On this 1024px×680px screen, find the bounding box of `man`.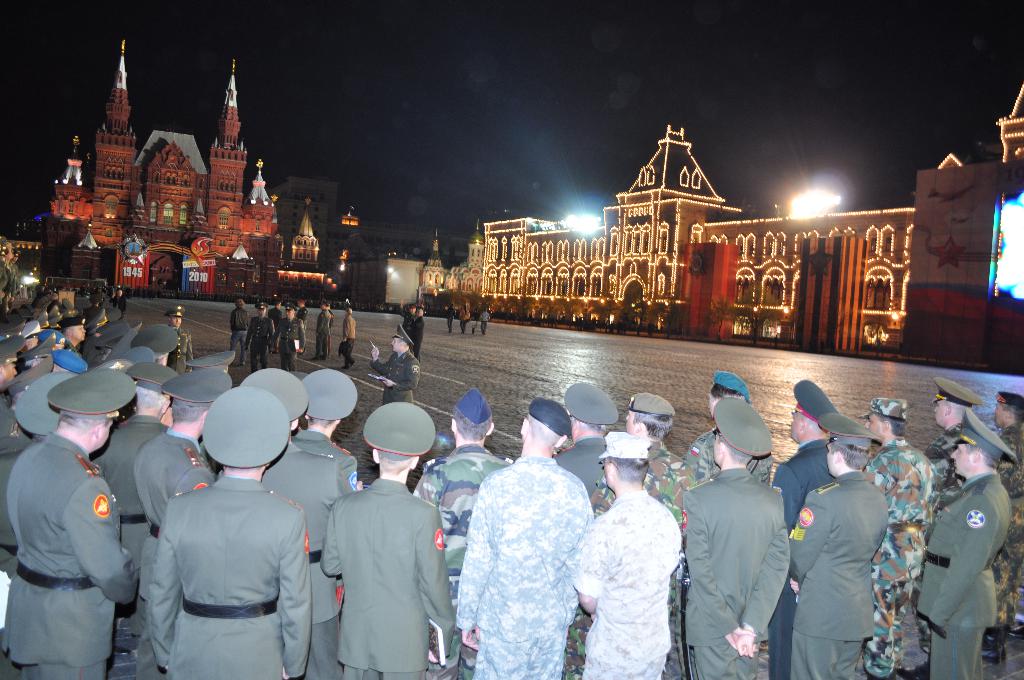
Bounding box: (159, 301, 198, 368).
